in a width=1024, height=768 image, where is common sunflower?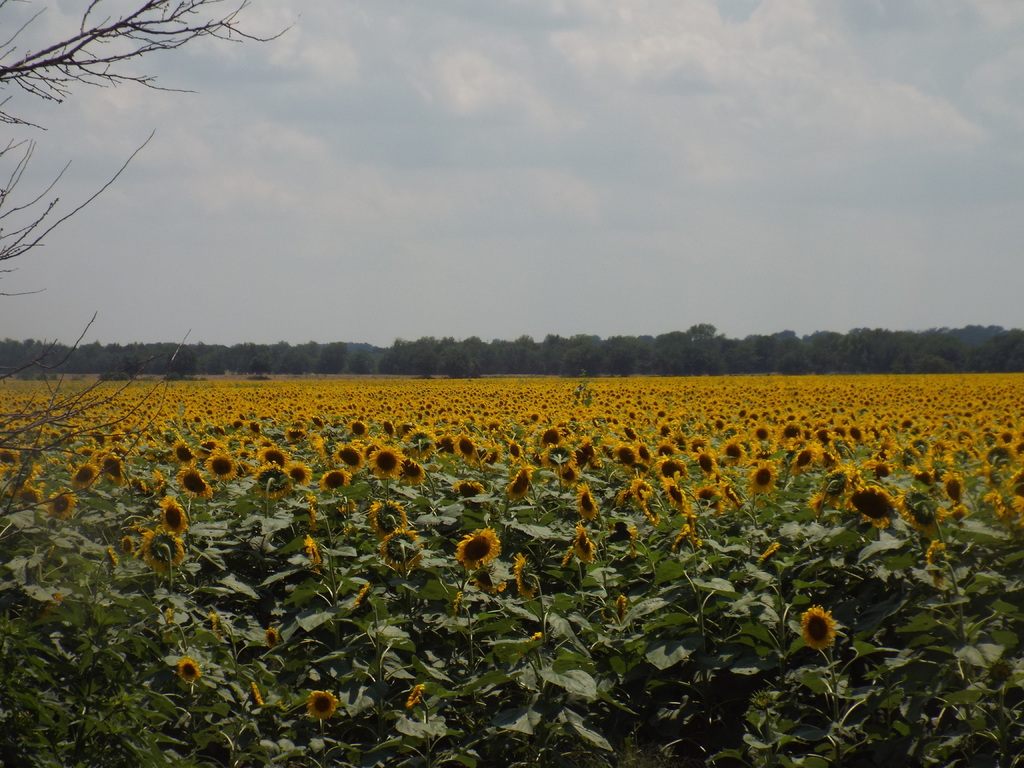
detection(259, 468, 294, 497).
